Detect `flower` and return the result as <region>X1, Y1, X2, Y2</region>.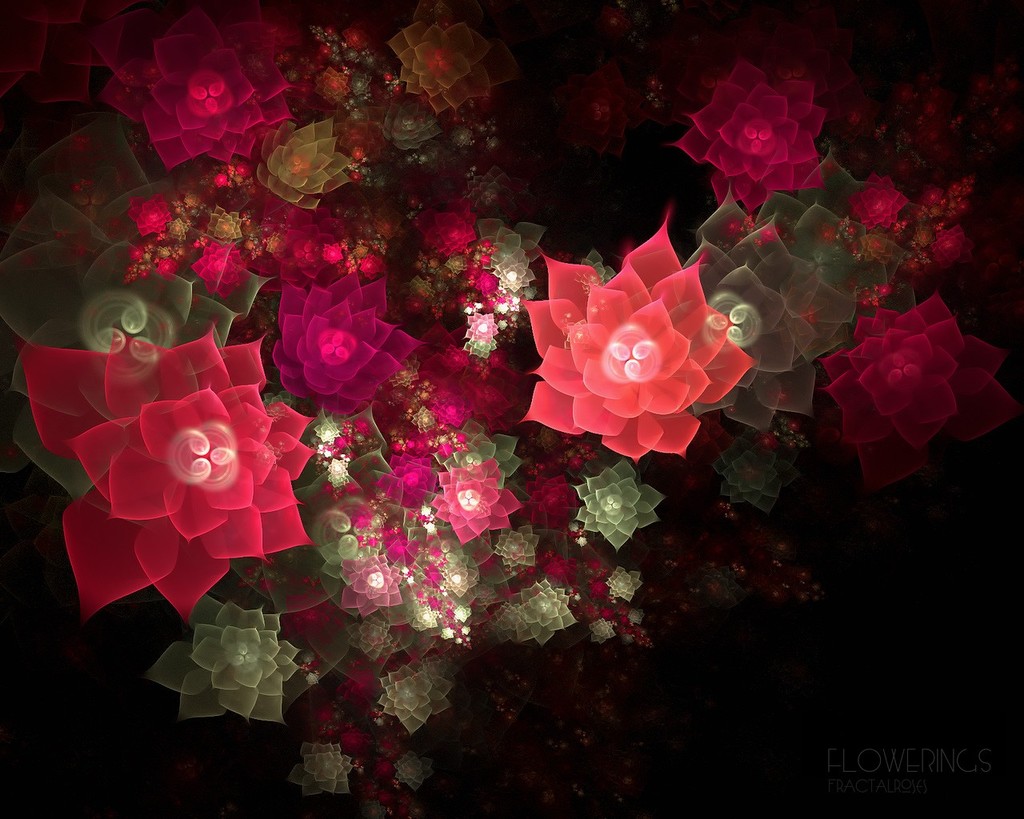
<region>110, 10, 294, 174</region>.
